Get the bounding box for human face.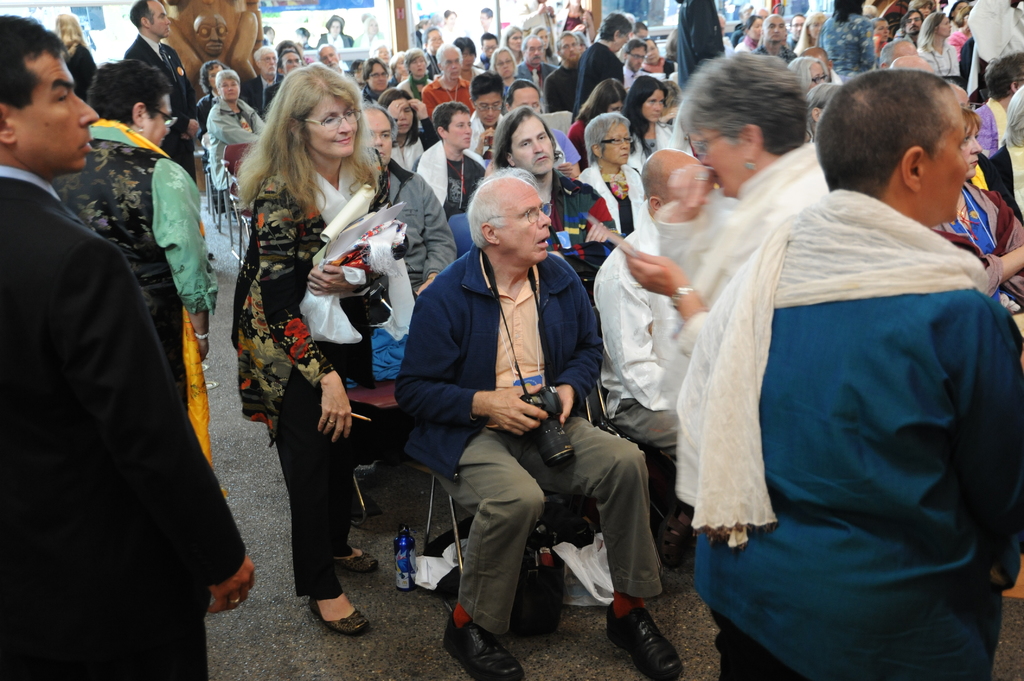
box(224, 72, 237, 99).
